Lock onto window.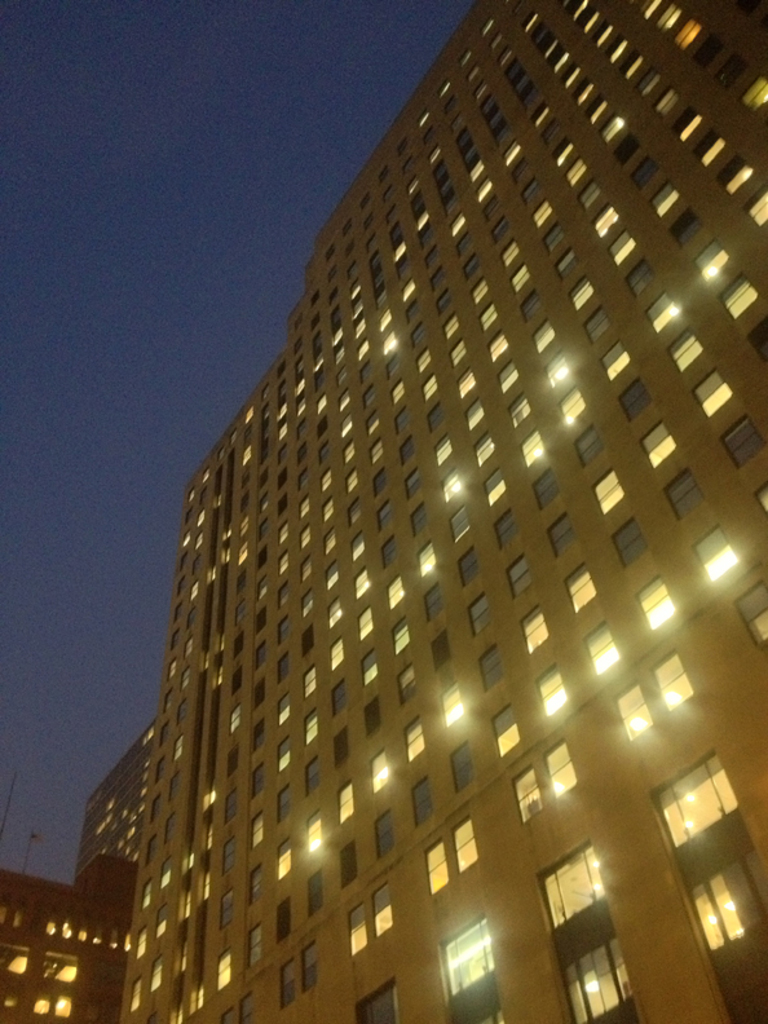
Locked: bbox=(526, 599, 555, 646).
